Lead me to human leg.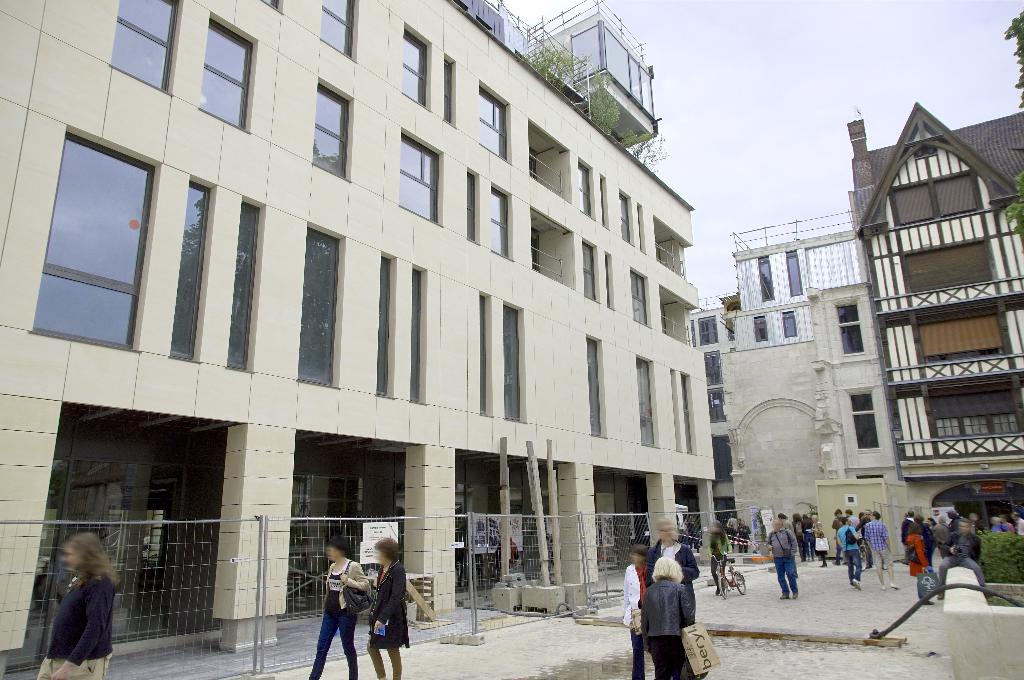
Lead to bbox=(307, 615, 339, 677).
